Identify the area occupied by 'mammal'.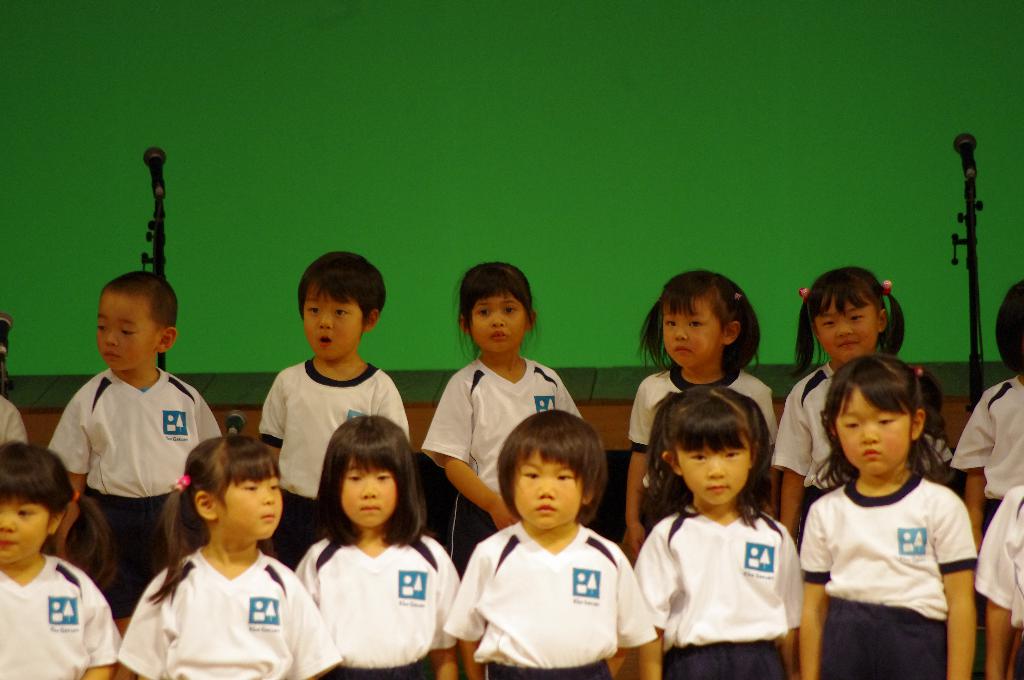
Area: (0,444,124,679).
